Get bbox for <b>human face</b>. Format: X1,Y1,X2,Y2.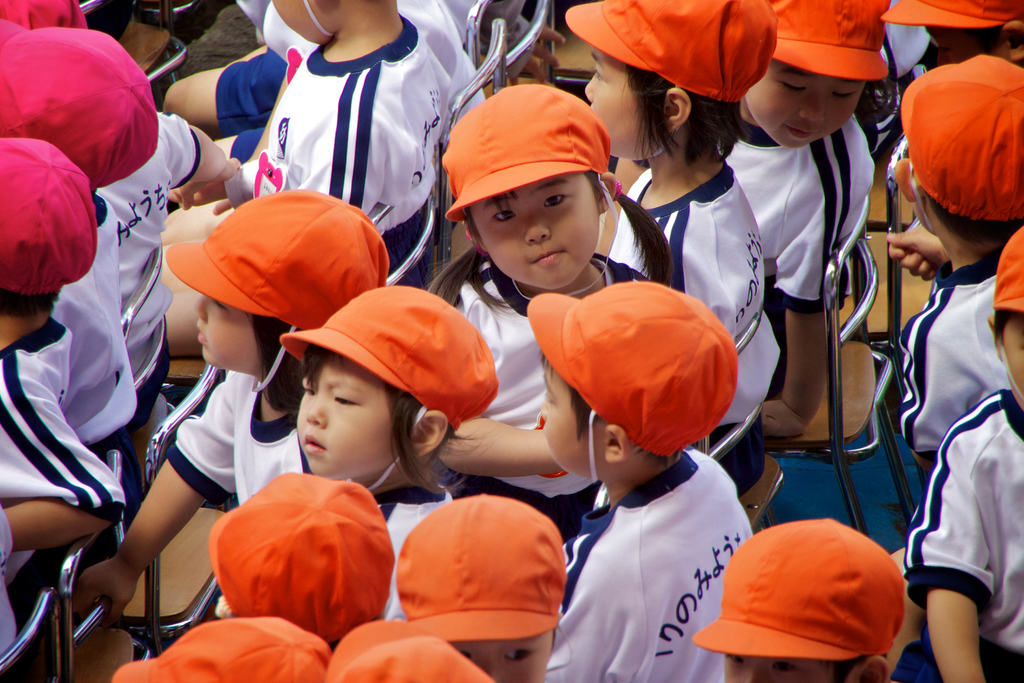
584,45,666,159.
